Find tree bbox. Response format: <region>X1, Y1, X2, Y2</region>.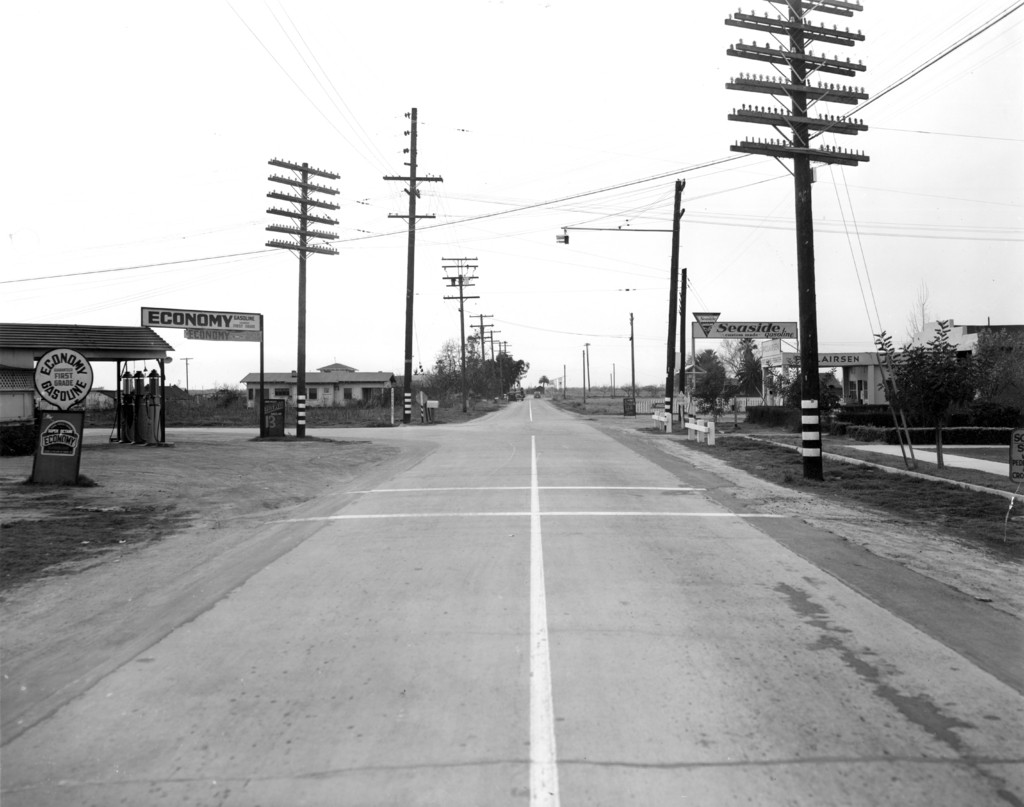
<region>728, 332, 768, 402</region>.
